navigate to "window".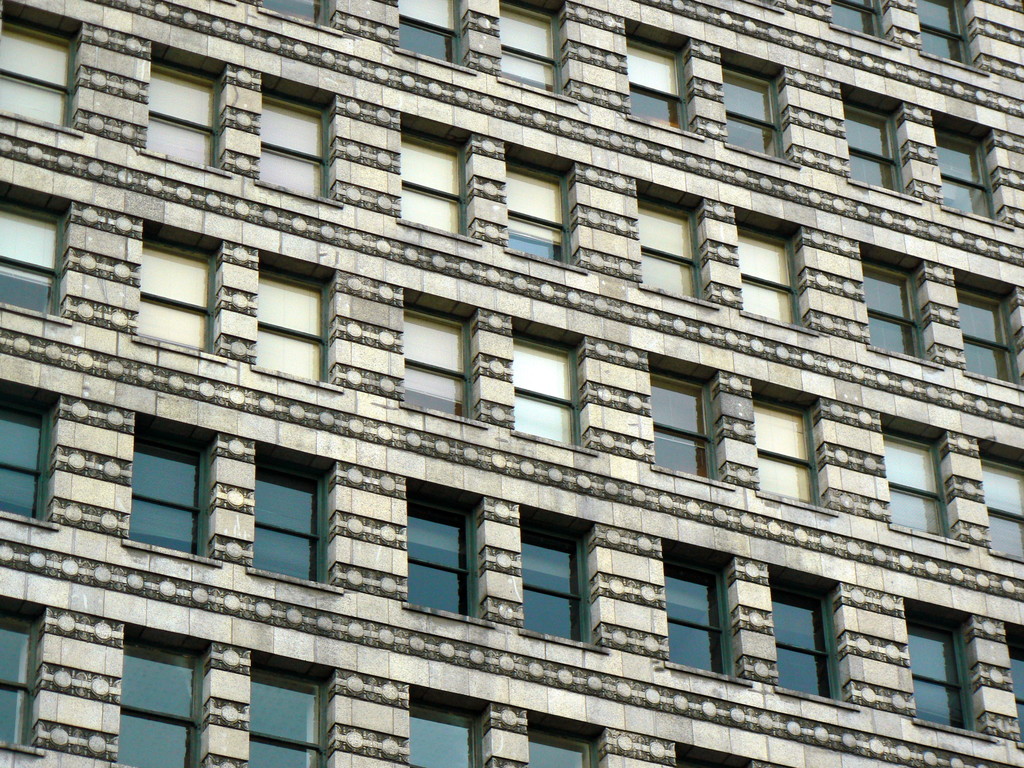
Navigation target: bbox=[652, 561, 730, 683].
